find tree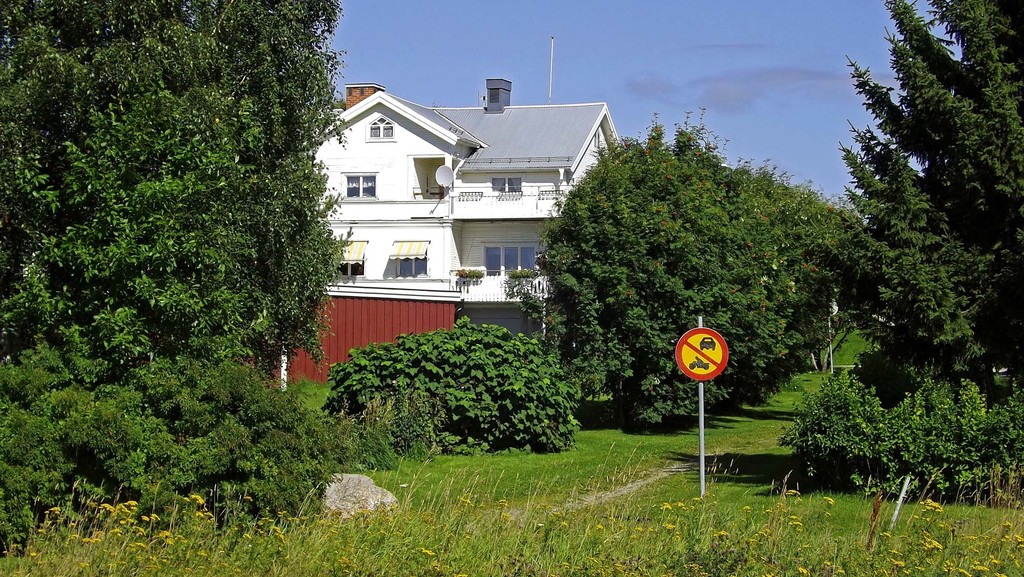
751:159:857:379
